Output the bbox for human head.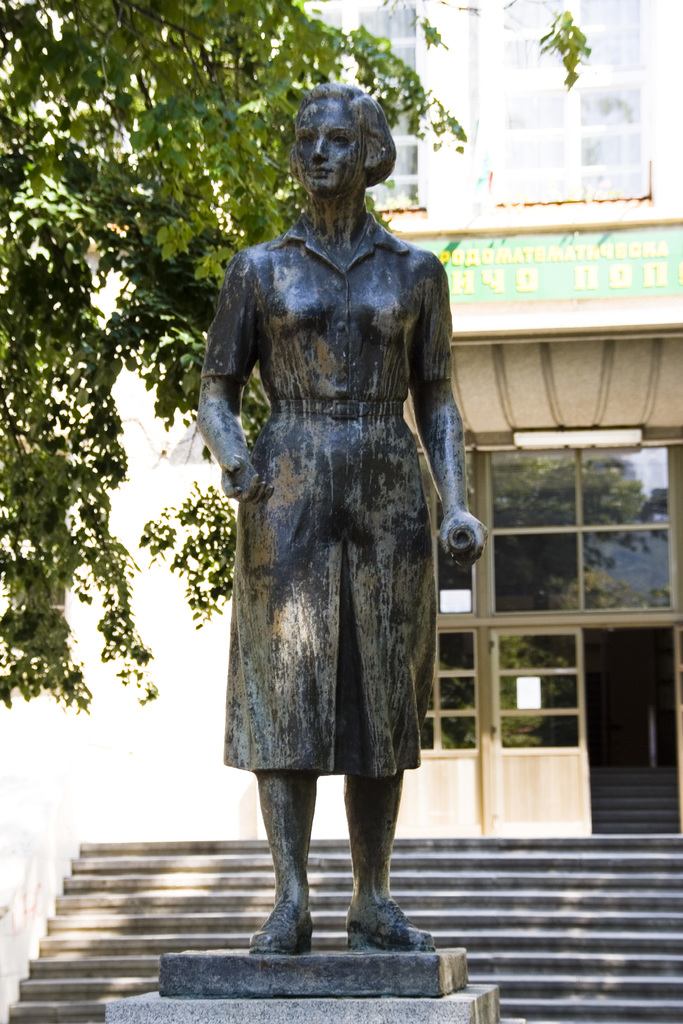
[295, 83, 399, 187].
